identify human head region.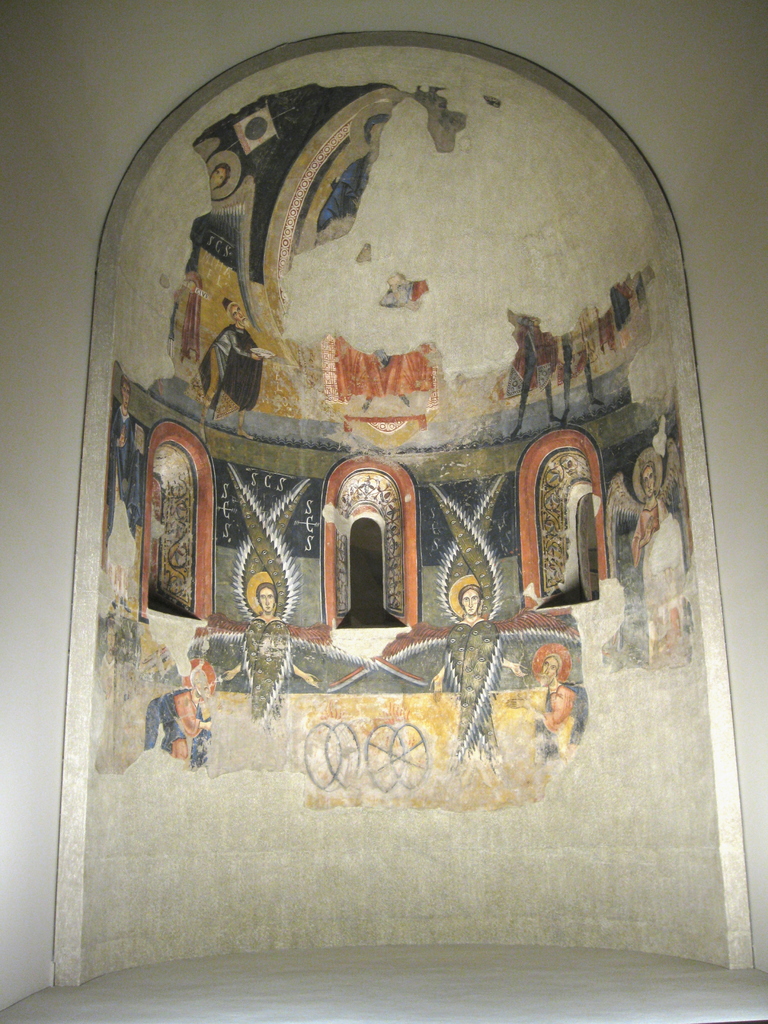
Region: 150,686,198,735.
